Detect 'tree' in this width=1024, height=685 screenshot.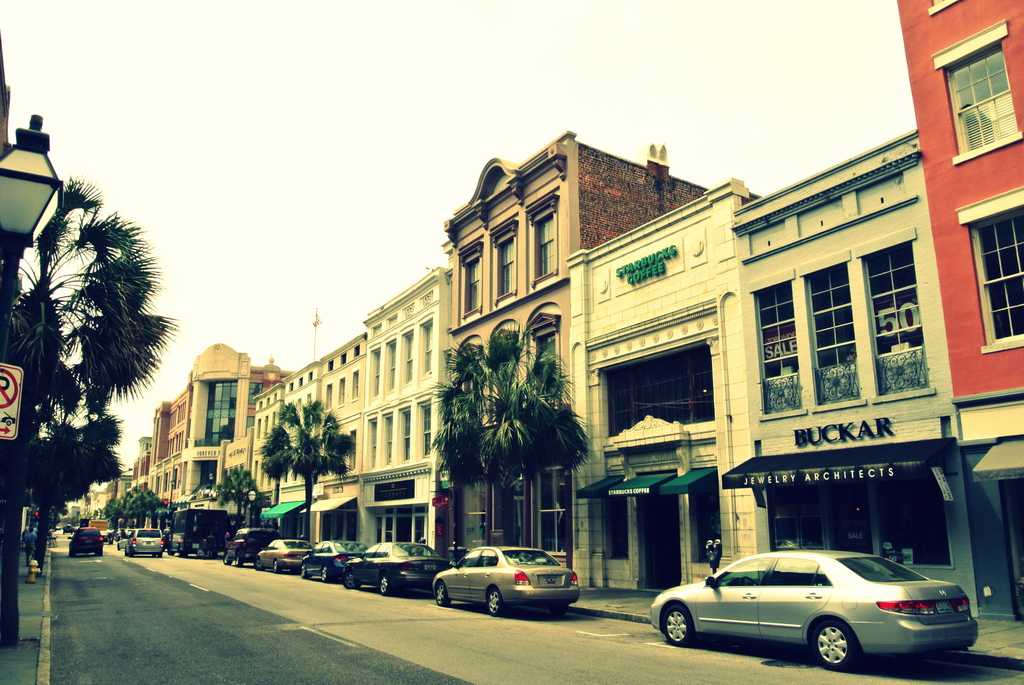
Detection: BBox(264, 393, 356, 506).
